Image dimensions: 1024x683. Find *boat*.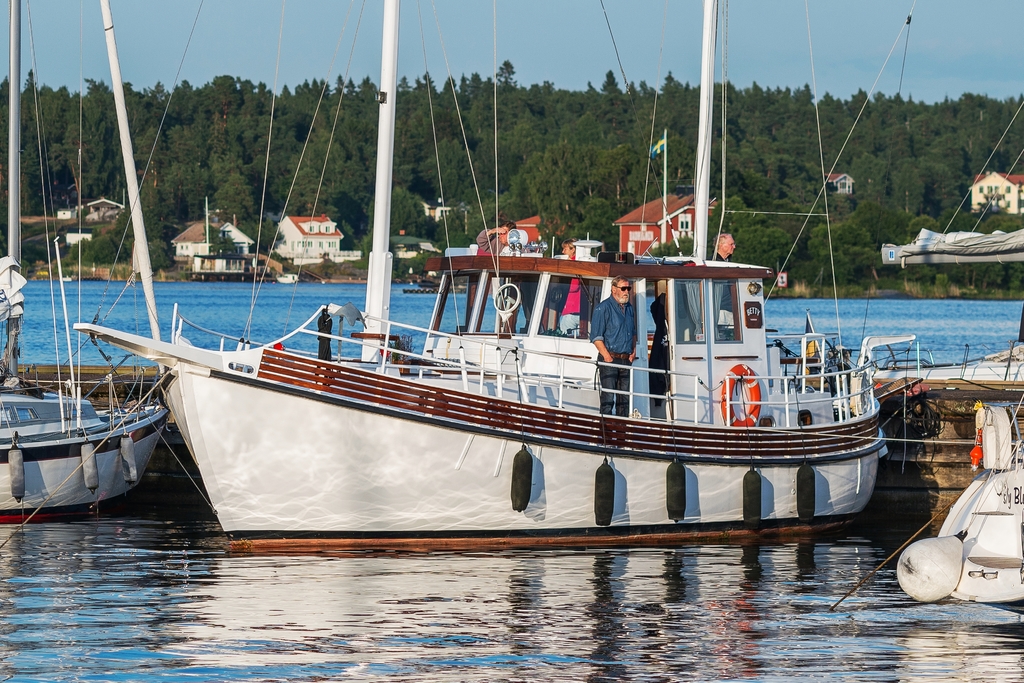
BBox(1, 0, 170, 526).
